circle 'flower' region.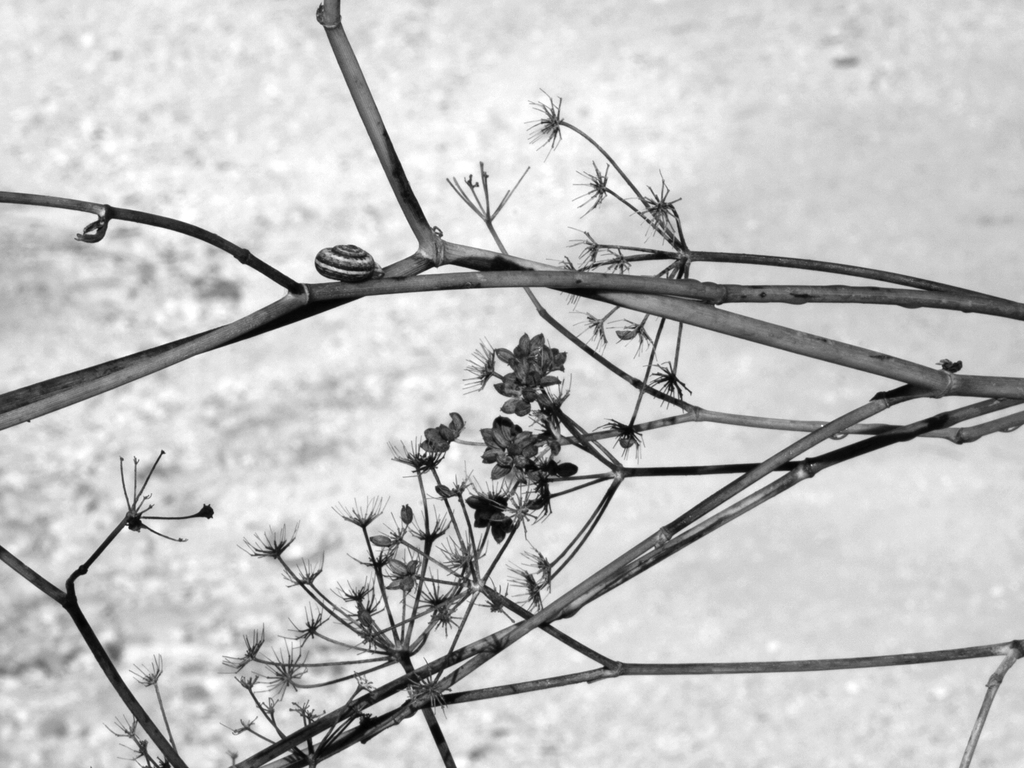
Region: 257/696/282/716.
